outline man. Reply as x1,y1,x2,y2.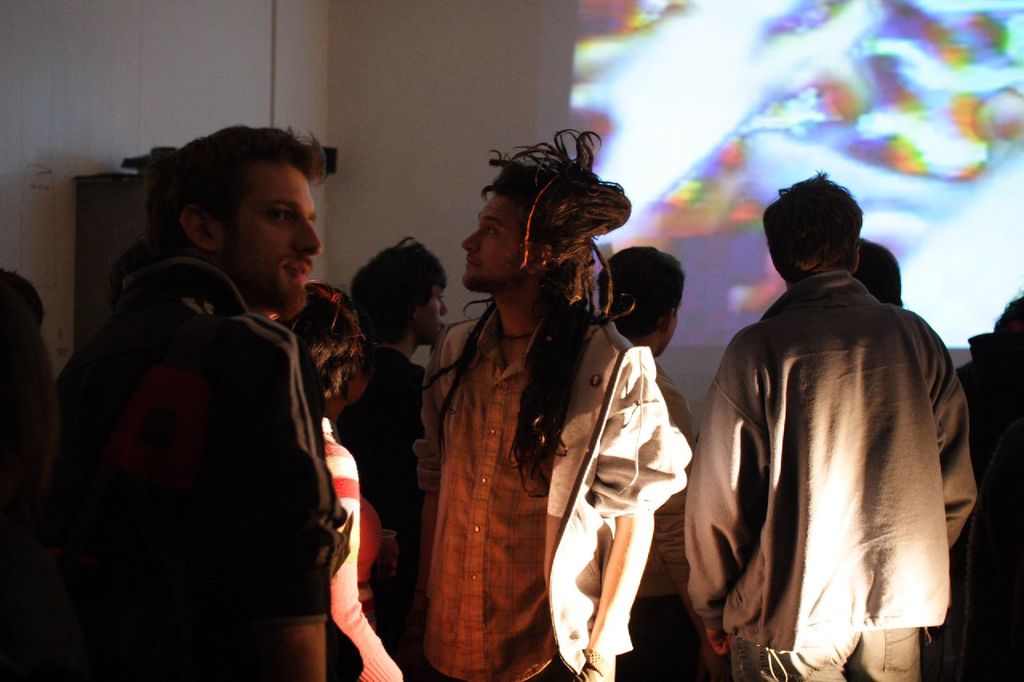
395,116,688,681.
